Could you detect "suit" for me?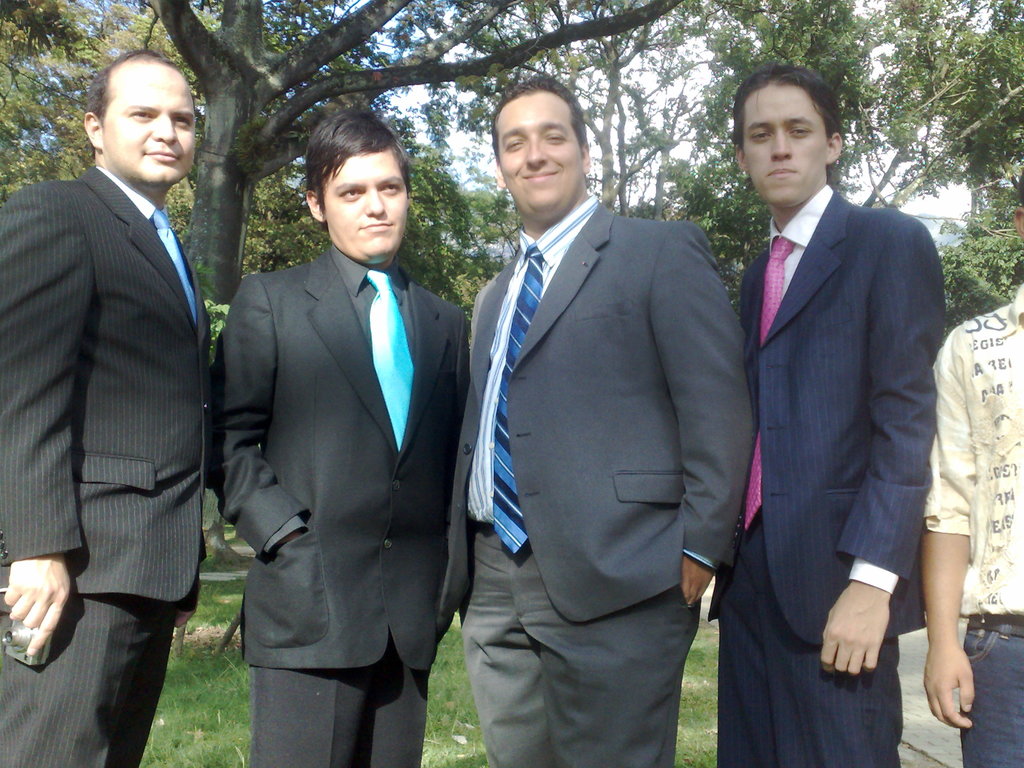
Detection result: <bbox>208, 243, 472, 767</bbox>.
